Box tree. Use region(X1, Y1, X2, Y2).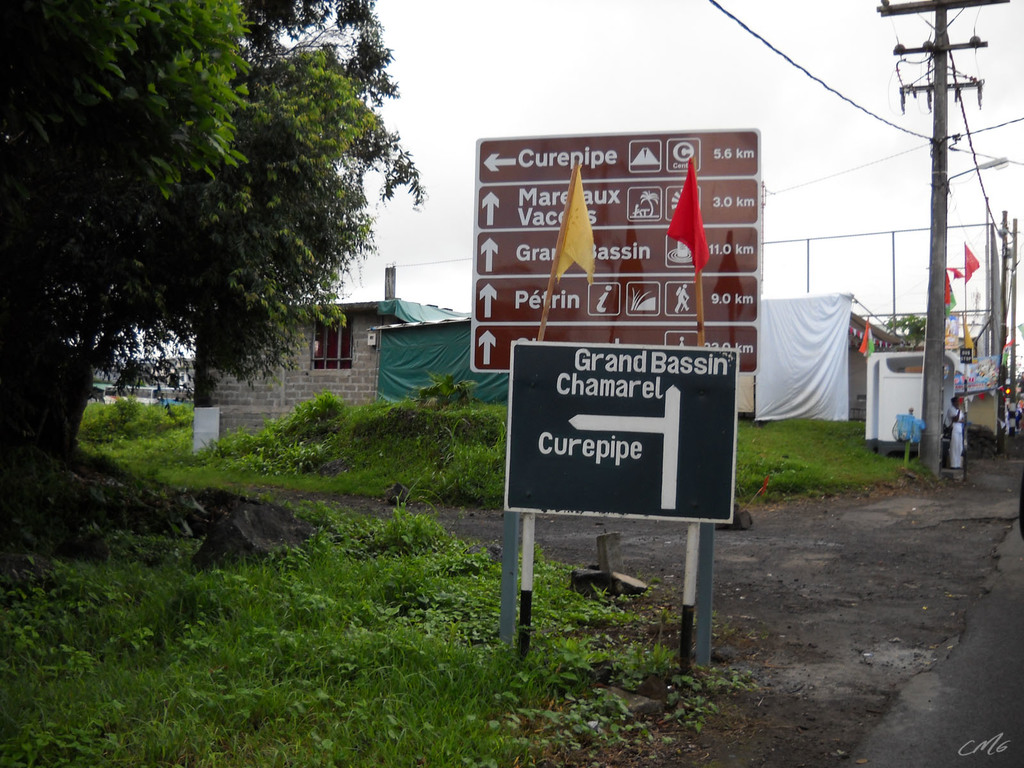
region(234, 0, 431, 227).
